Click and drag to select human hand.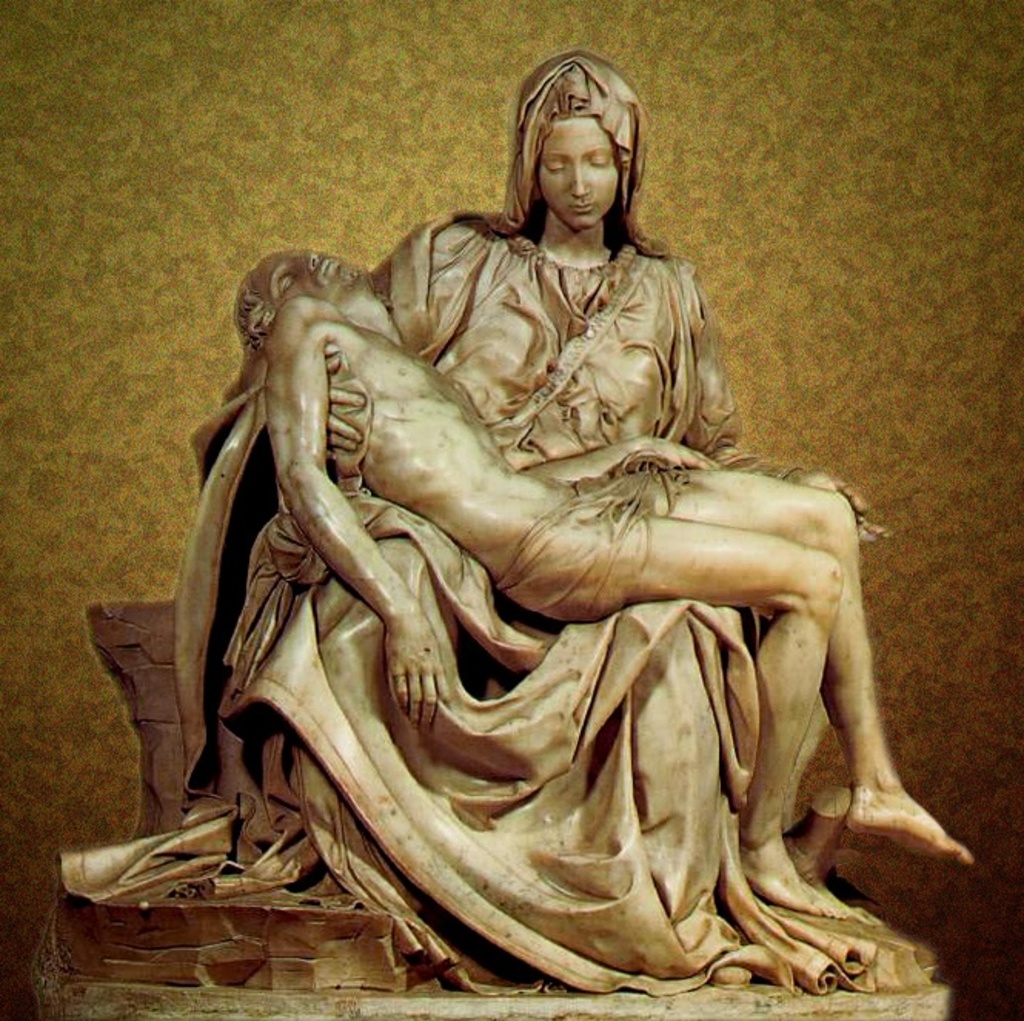
Selection: rect(648, 433, 722, 473).
